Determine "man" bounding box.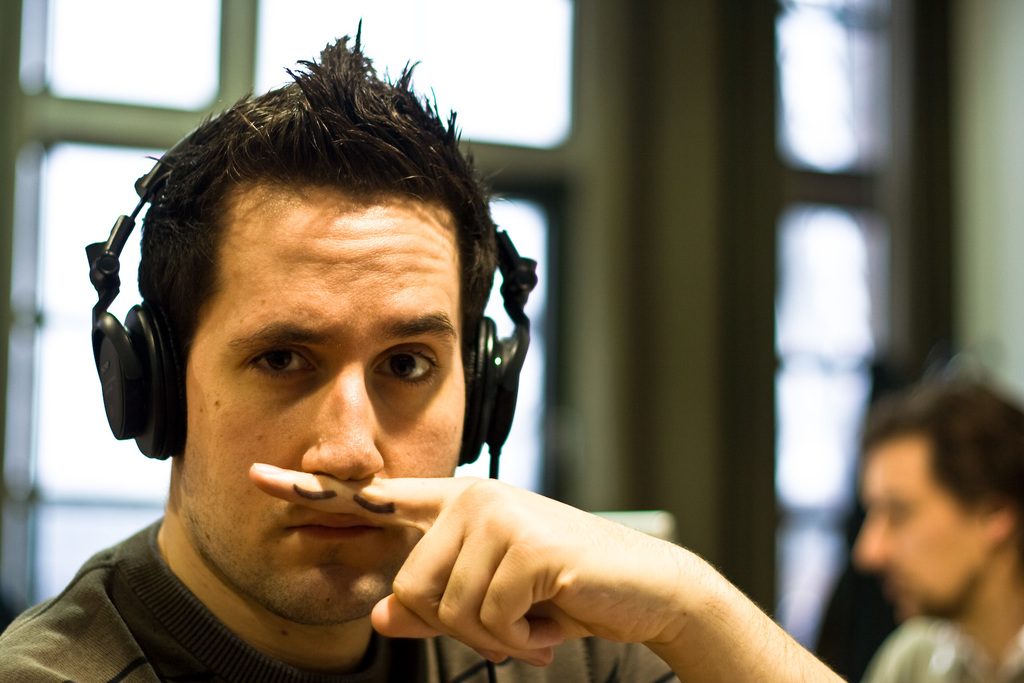
Determined: (0,79,774,677).
